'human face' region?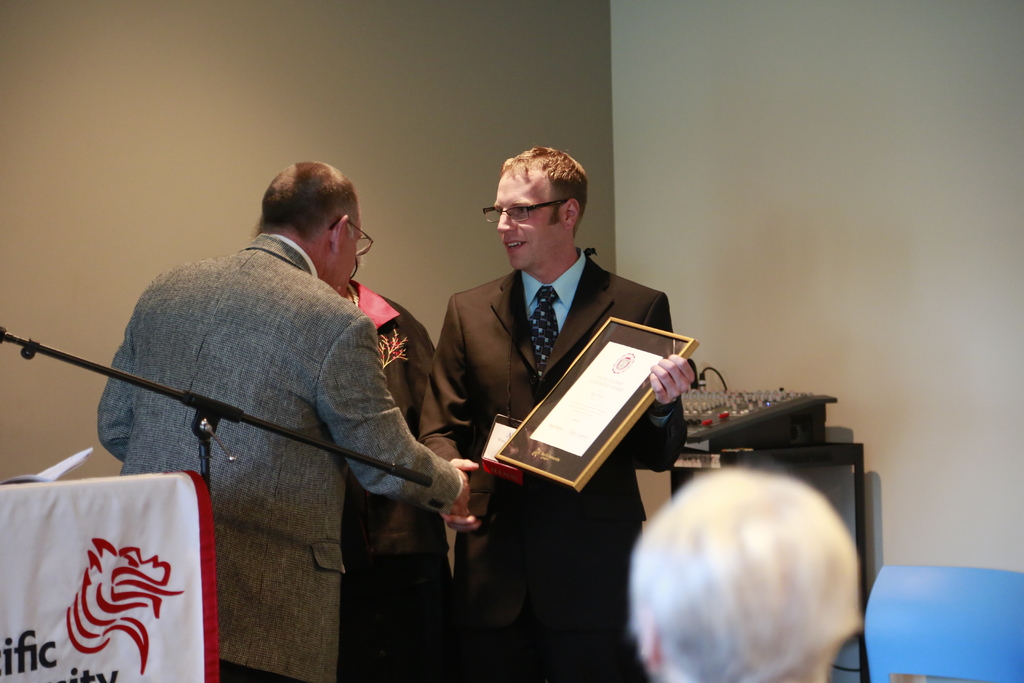
335, 222, 362, 288
